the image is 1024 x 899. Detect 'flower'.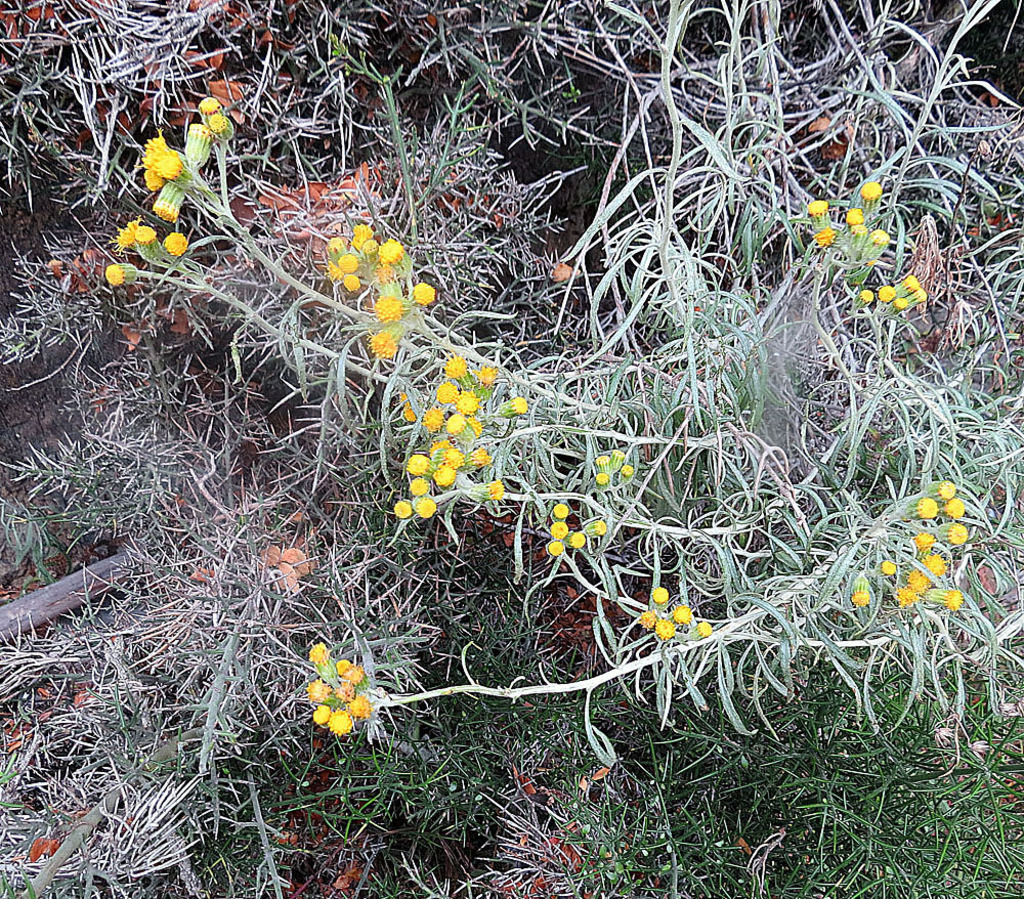
Detection: <region>908, 571, 935, 594</region>.
